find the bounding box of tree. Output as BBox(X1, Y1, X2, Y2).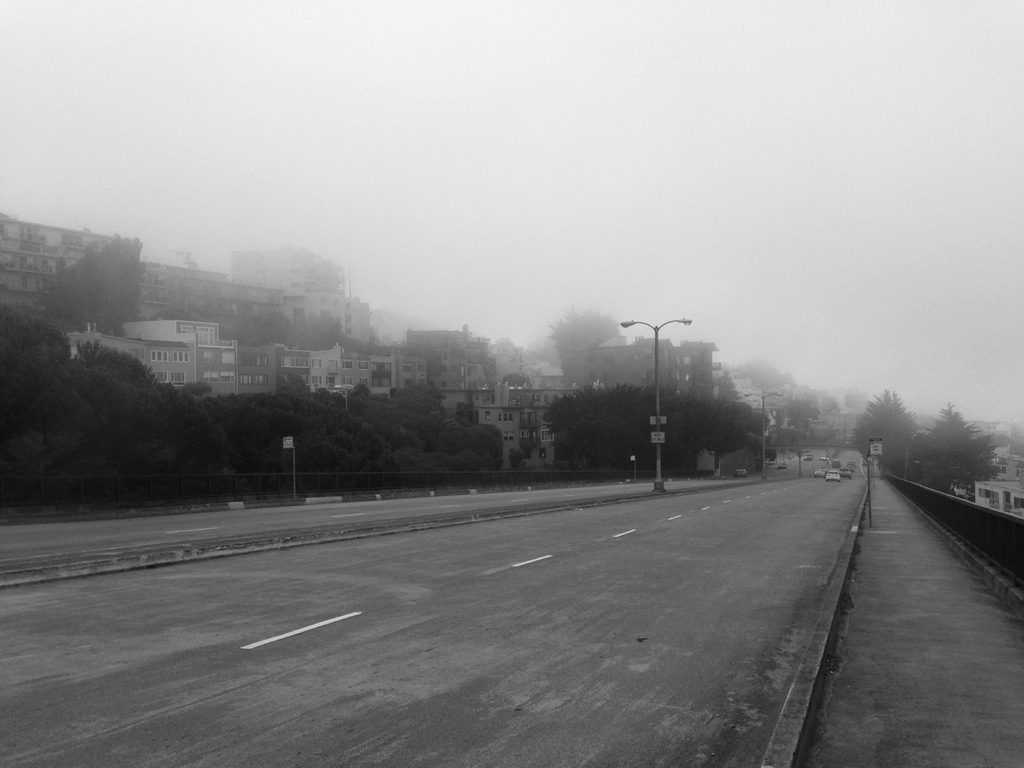
BBox(853, 394, 917, 474).
